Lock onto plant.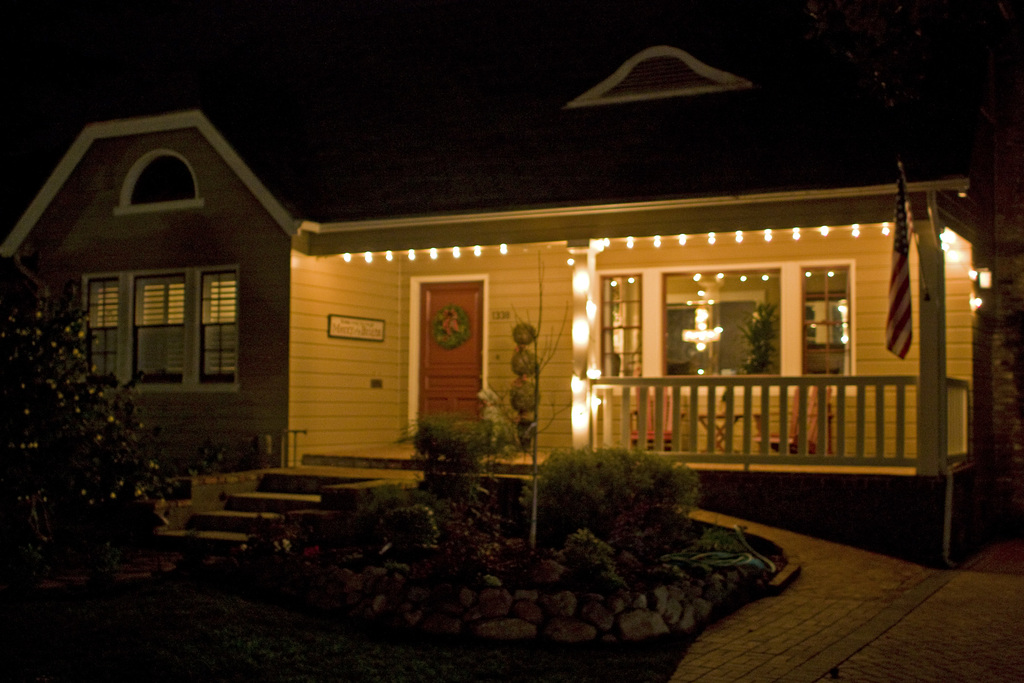
Locked: (371, 498, 456, 563).
